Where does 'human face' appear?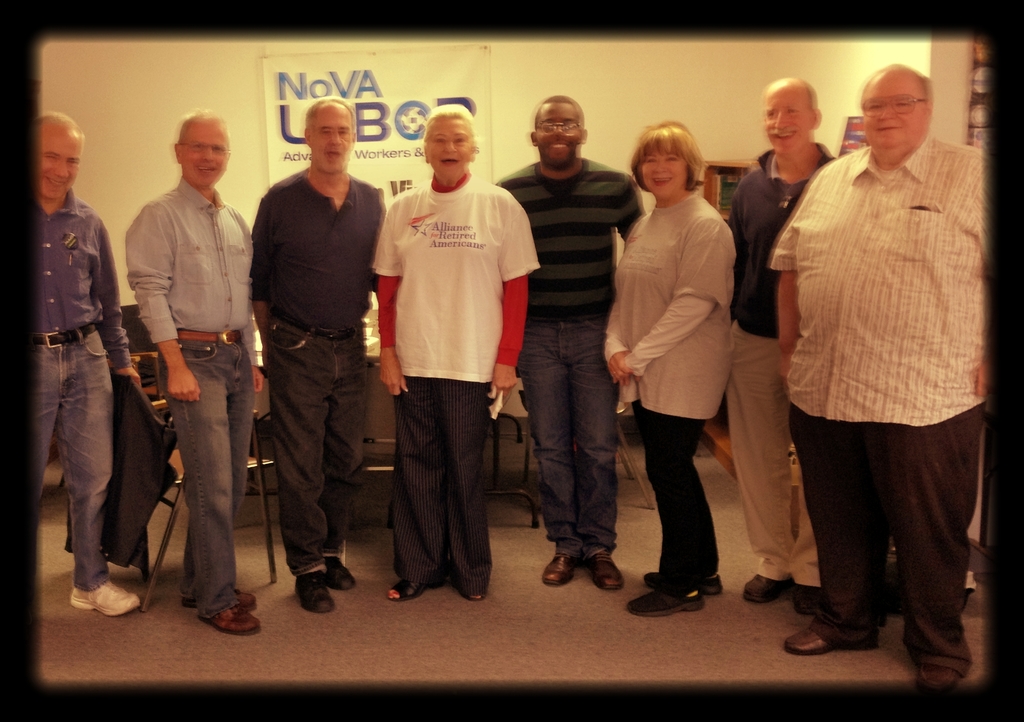
Appears at <box>426,111,472,183</box>.
